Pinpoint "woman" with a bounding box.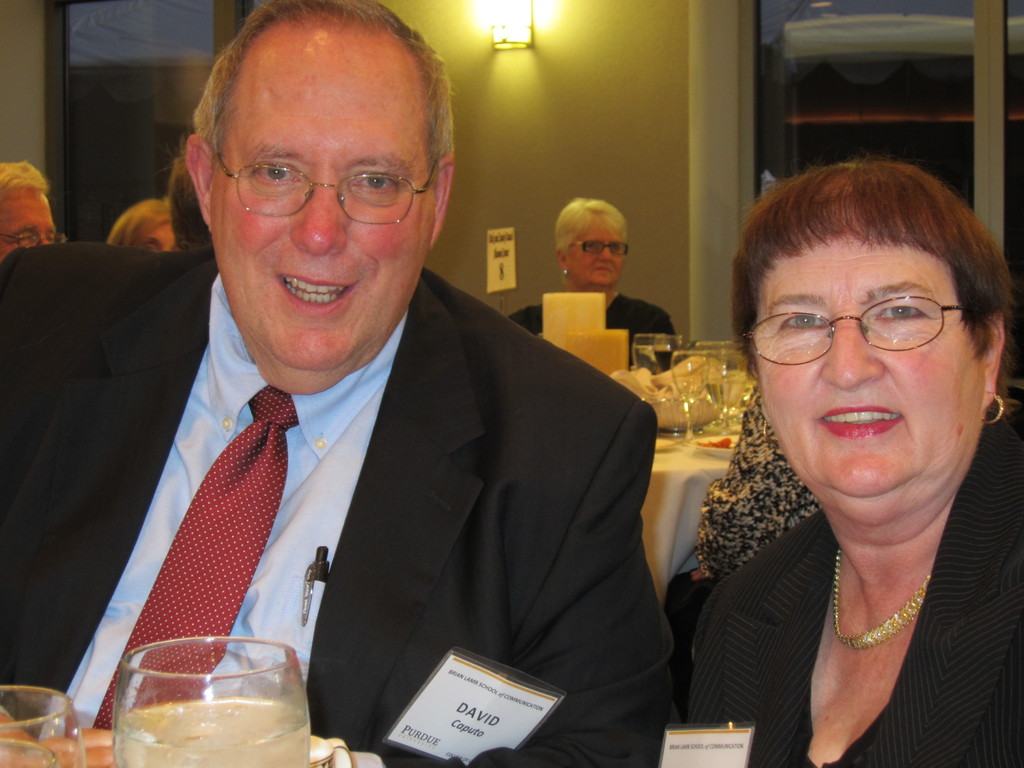
box(660, 138, 1023, 754).
